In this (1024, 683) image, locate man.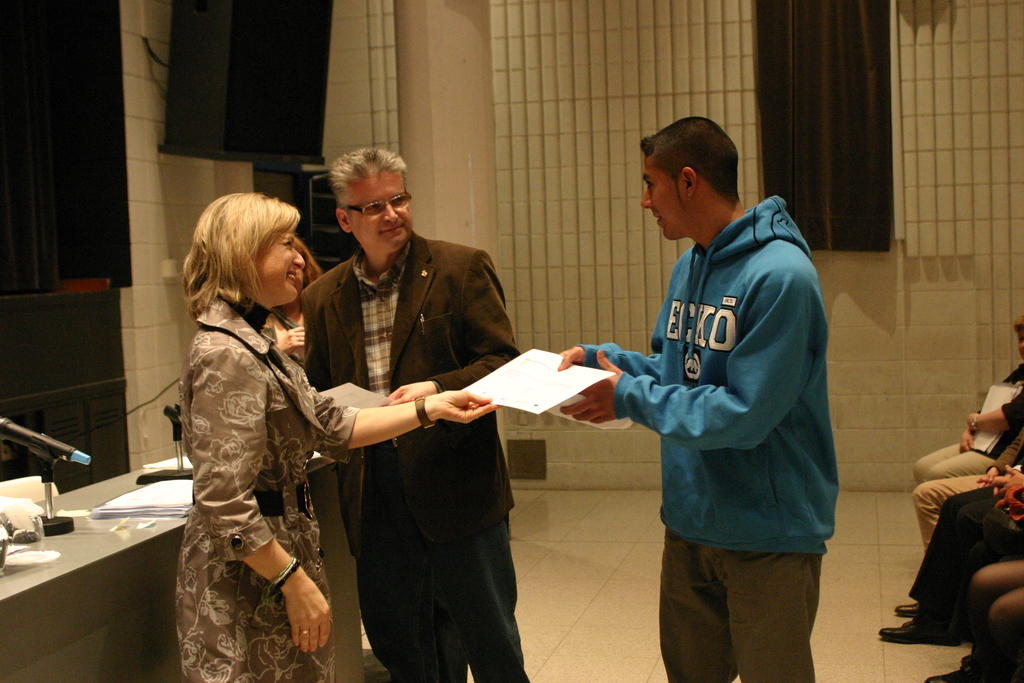
Bounding box: Rect(569, 108, 858, 674).
